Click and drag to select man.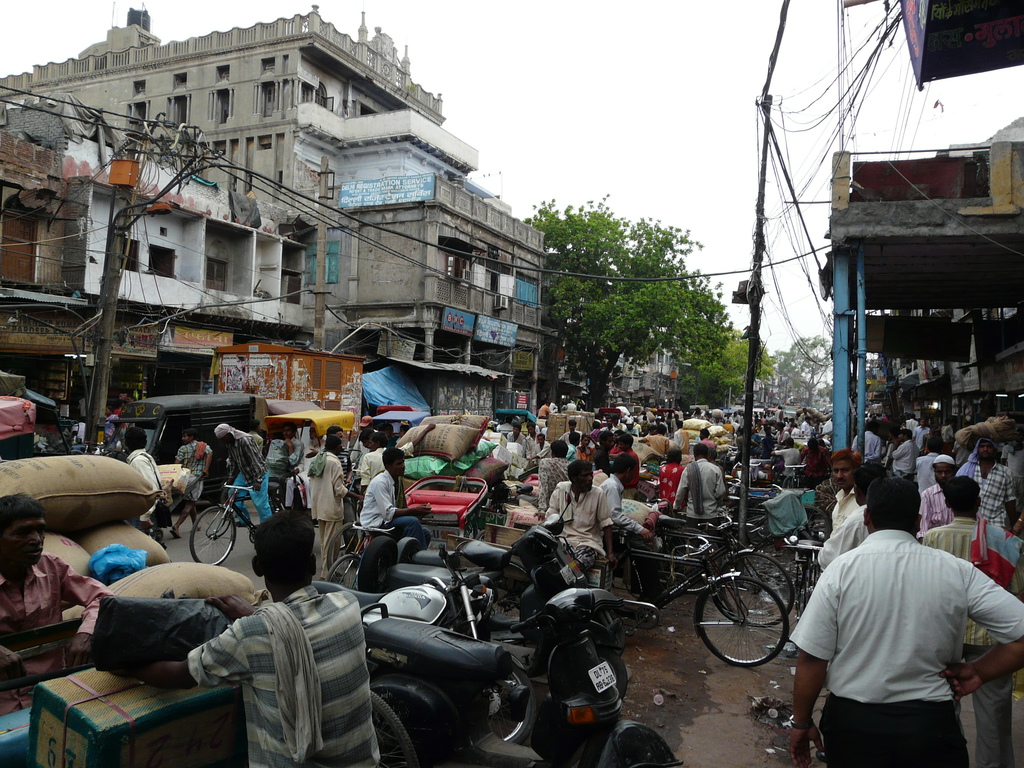
Selection: (803,438,828,480).
